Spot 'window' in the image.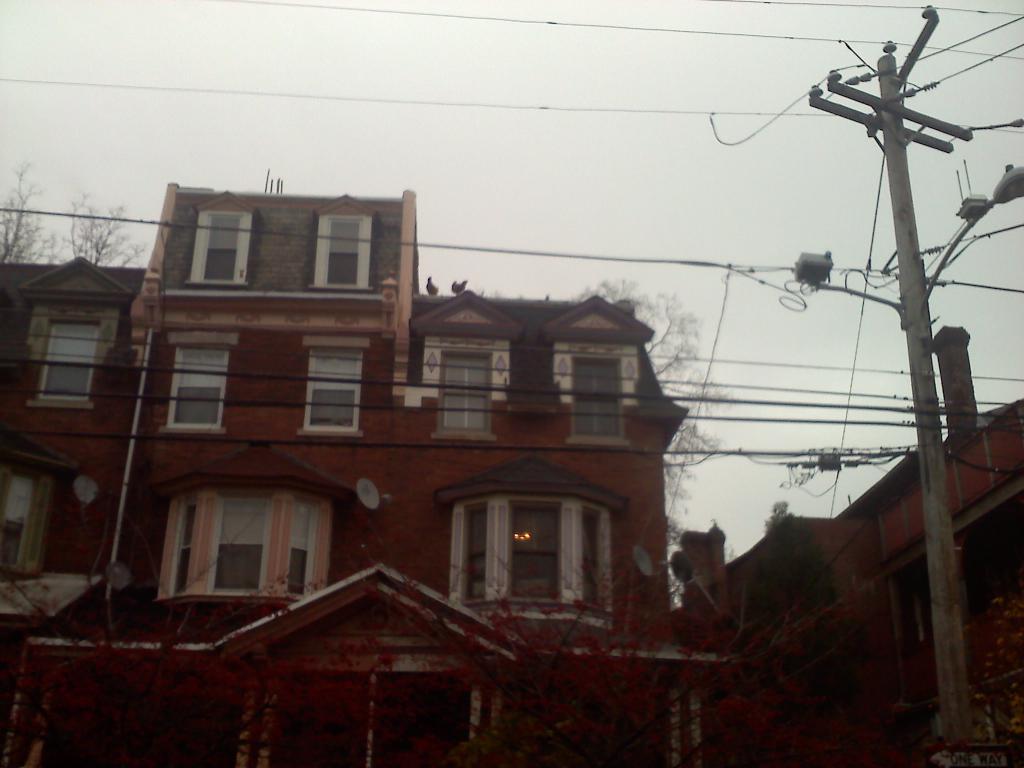
'window' found at [left=658, top=679, right=712, bottom=767].
